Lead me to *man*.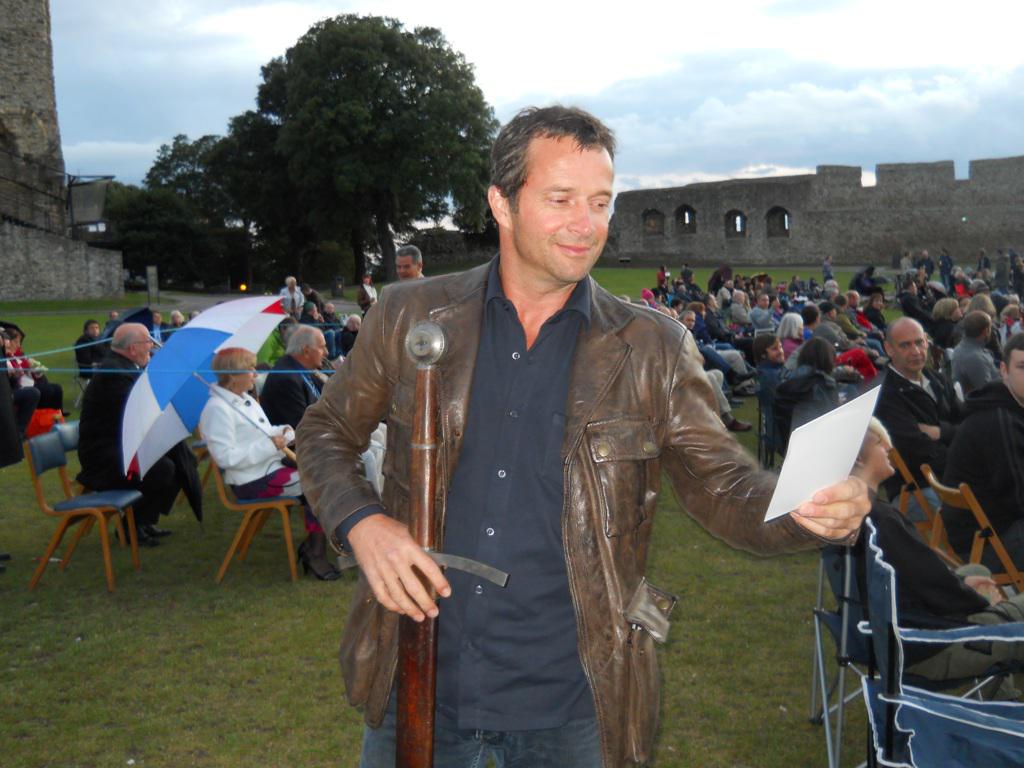
Lead to crop(390, 242, 425, 281).
